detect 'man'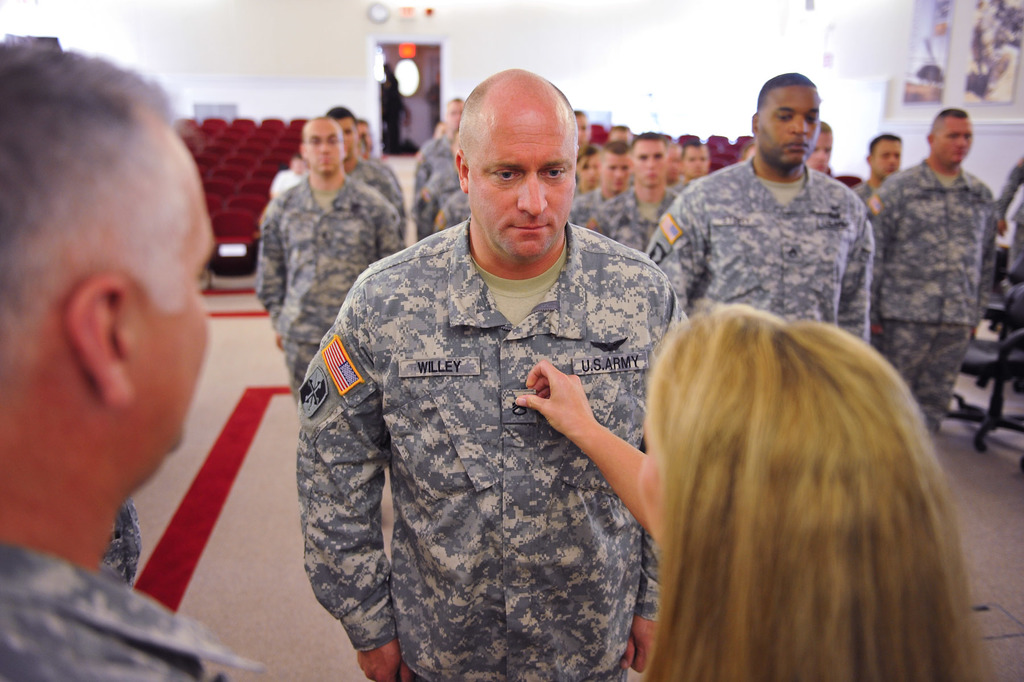
[x1=430, y1=190, x2=477, y2=247]
